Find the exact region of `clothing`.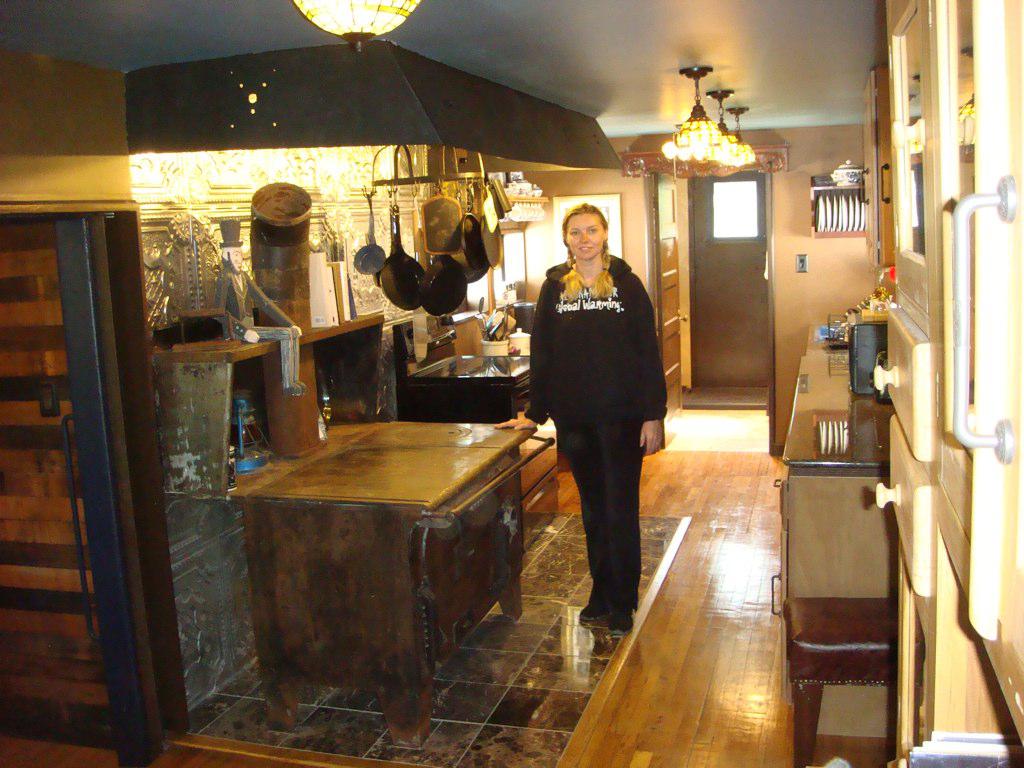
Exact region: bbox=[520, 204, 669, 609].
